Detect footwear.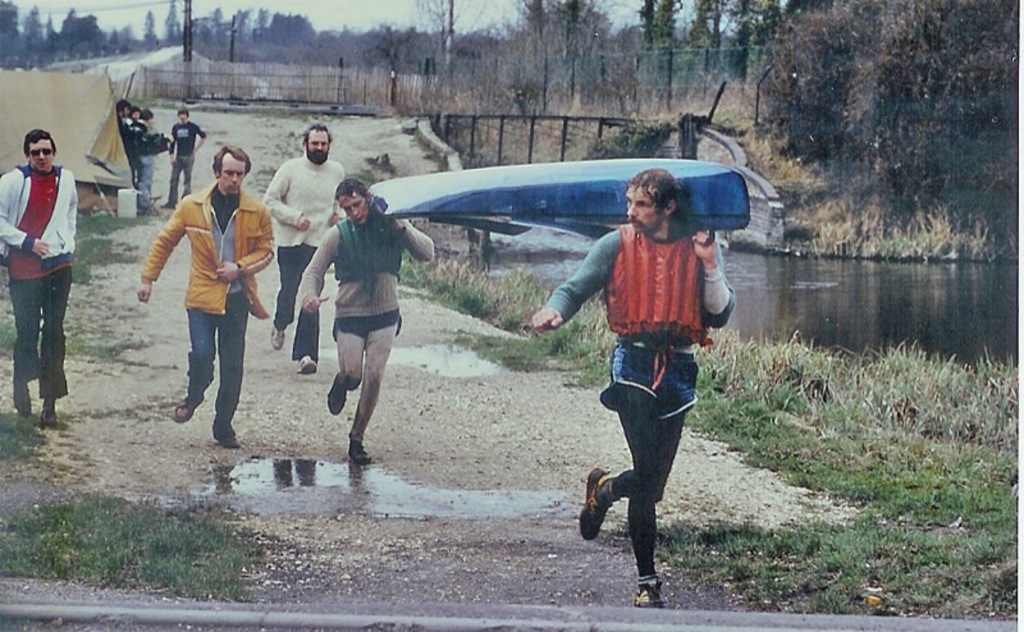
Detected at (x1=634, y1=587, x2=667, y2=605).
